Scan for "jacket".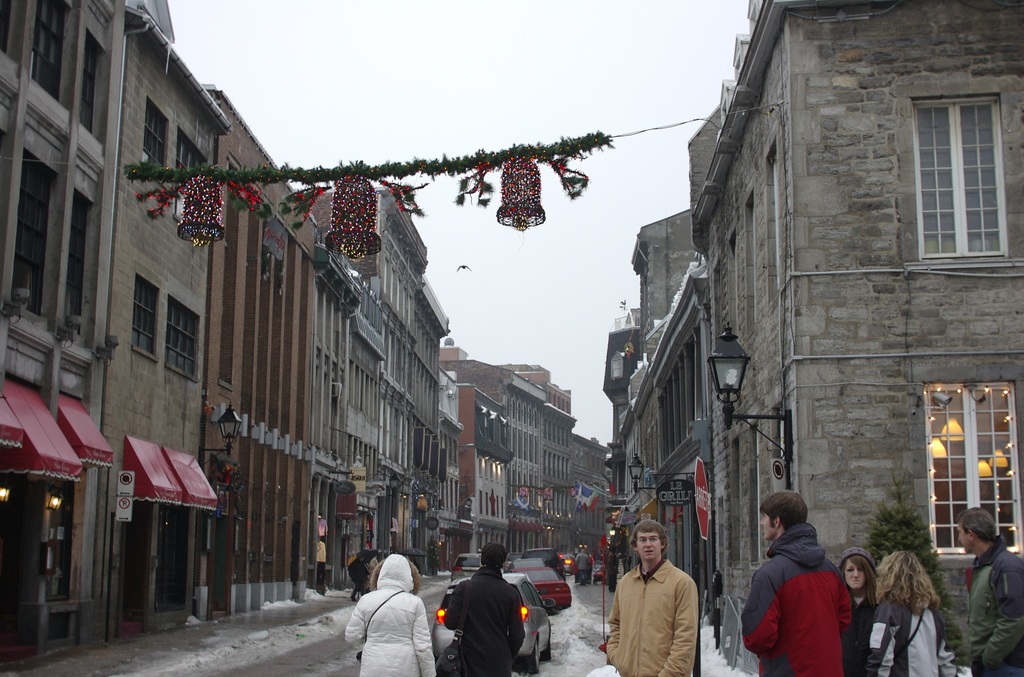
Scan result: x1=342 y1=553 x2=435 y2=676.
